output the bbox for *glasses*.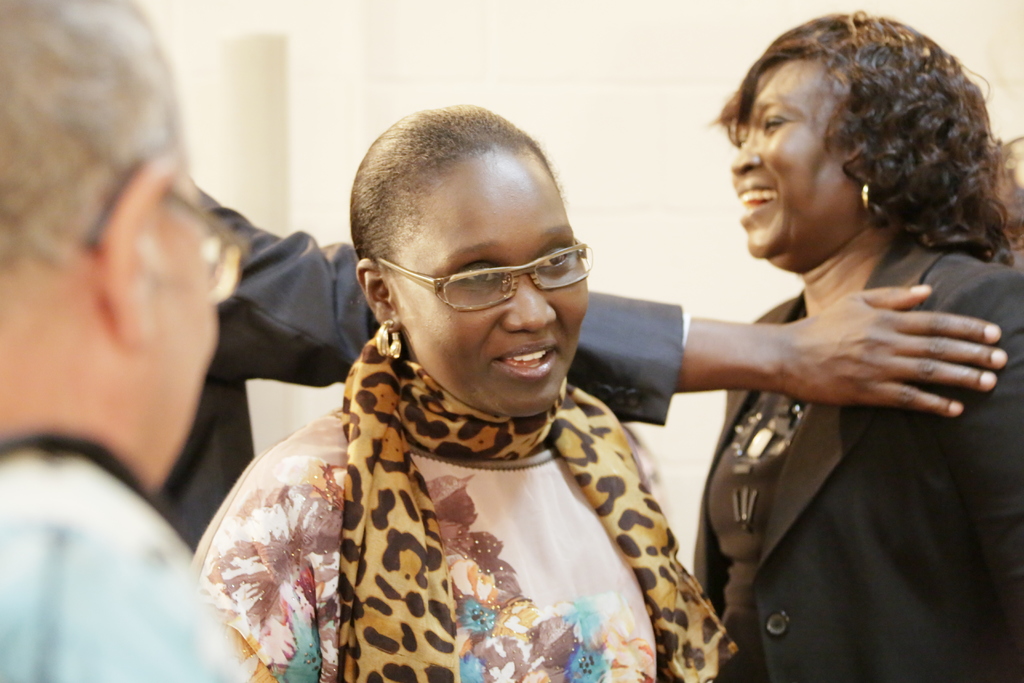
left=82, top=167, right=242, bottom=298.
